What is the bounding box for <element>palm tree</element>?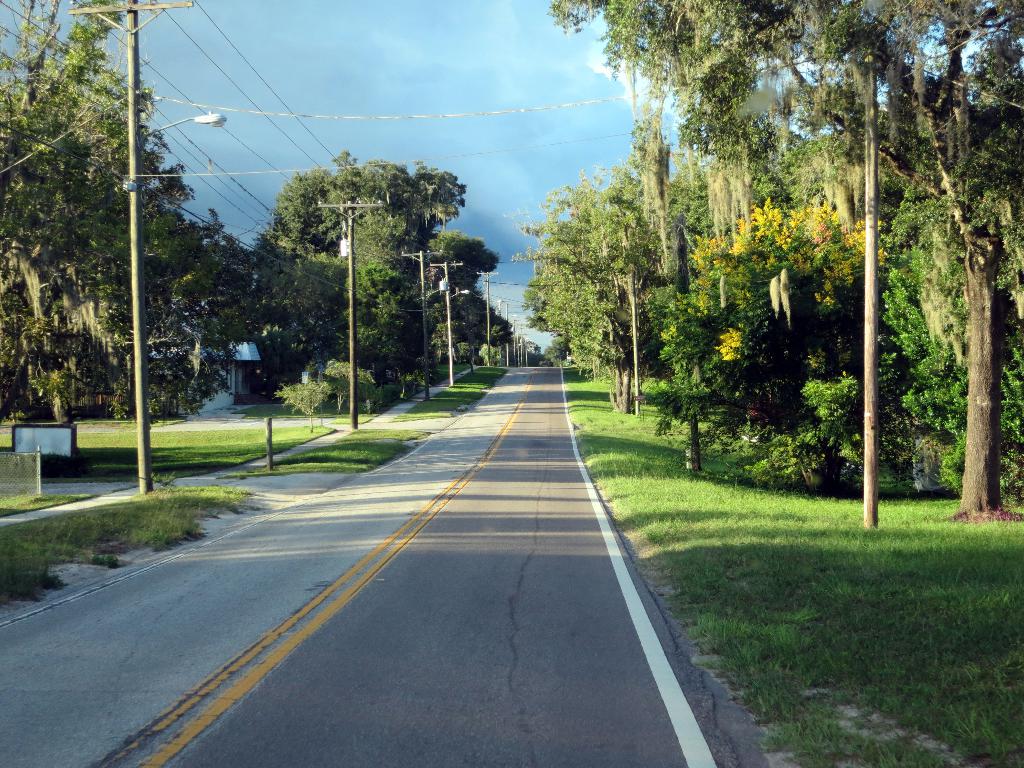
[643, 161, 738, 399].
